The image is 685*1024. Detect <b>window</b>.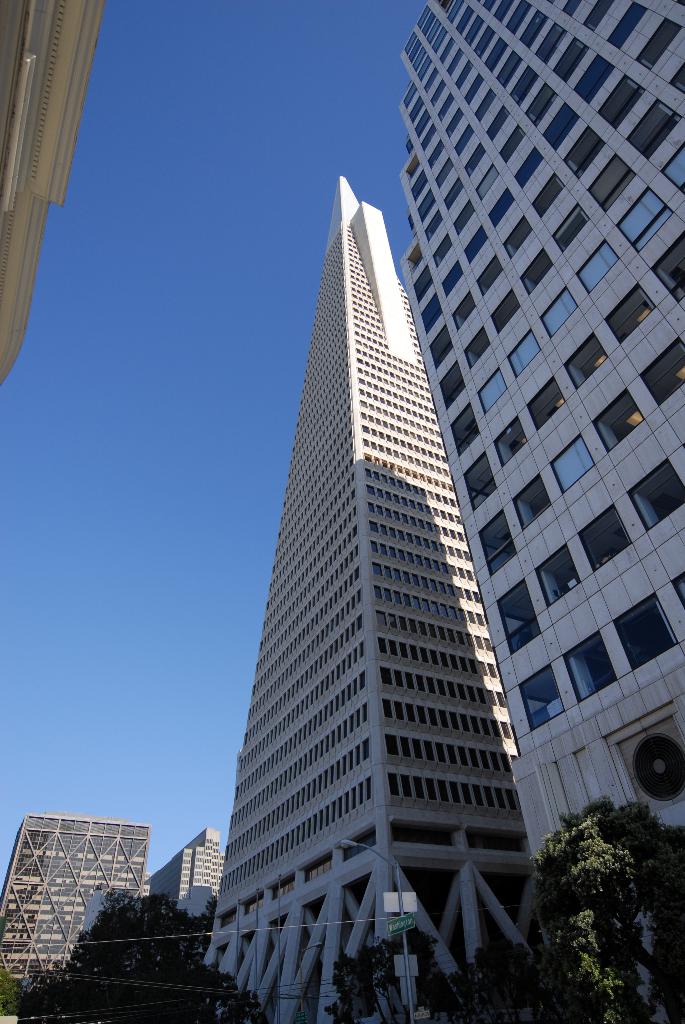
Detection: box(489, 64, 524, 75).
